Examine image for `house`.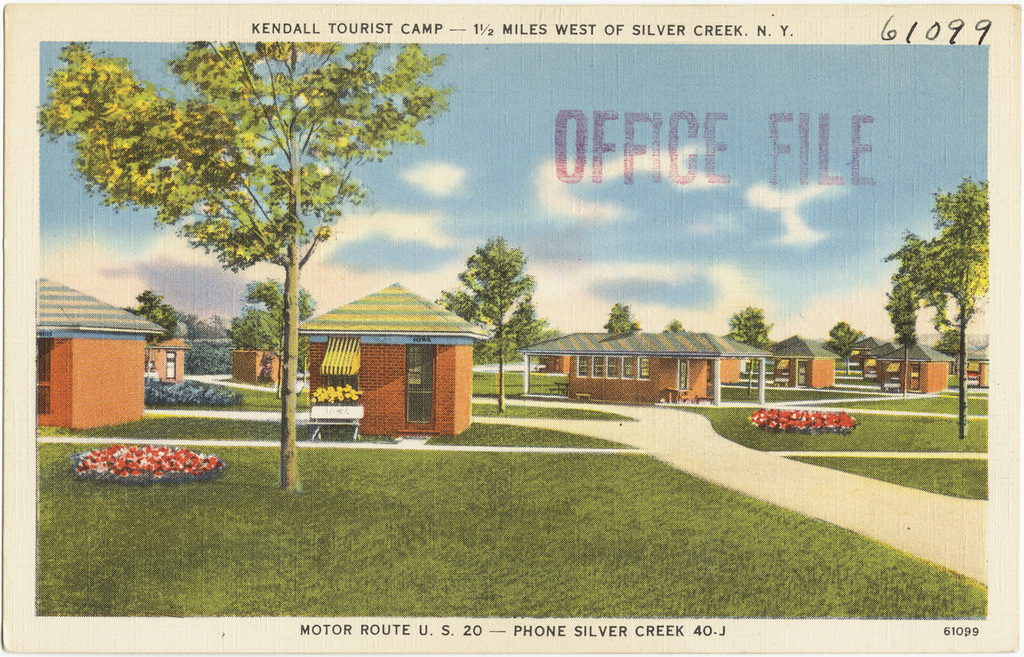
Examination result: box(848, 336, 879, 377).
